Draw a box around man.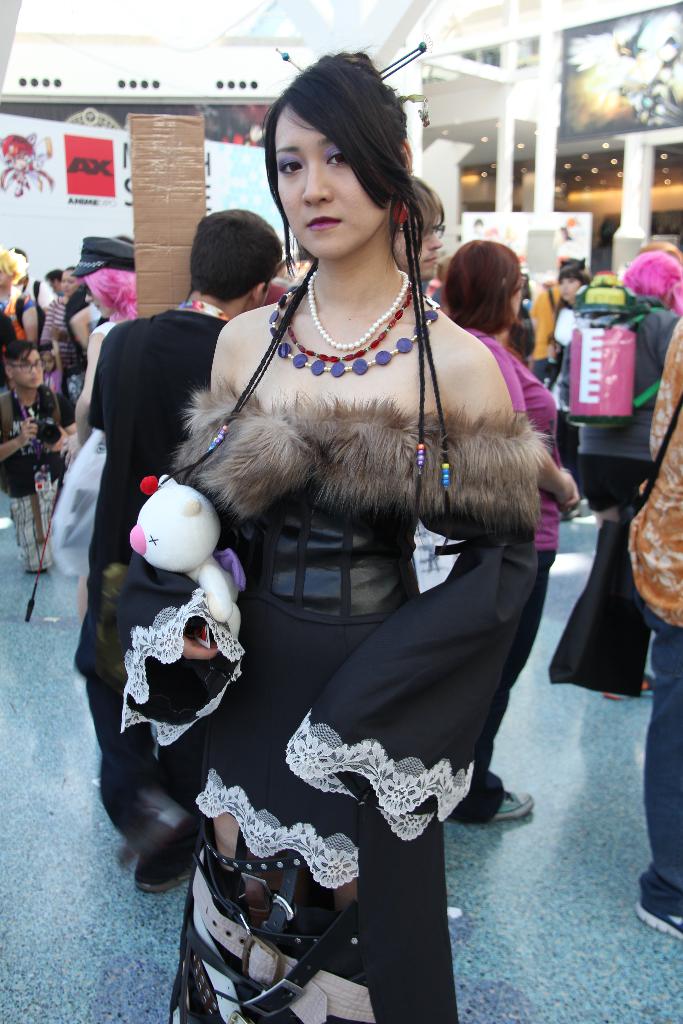
left=525, top=284, right=561, bottom=379.
